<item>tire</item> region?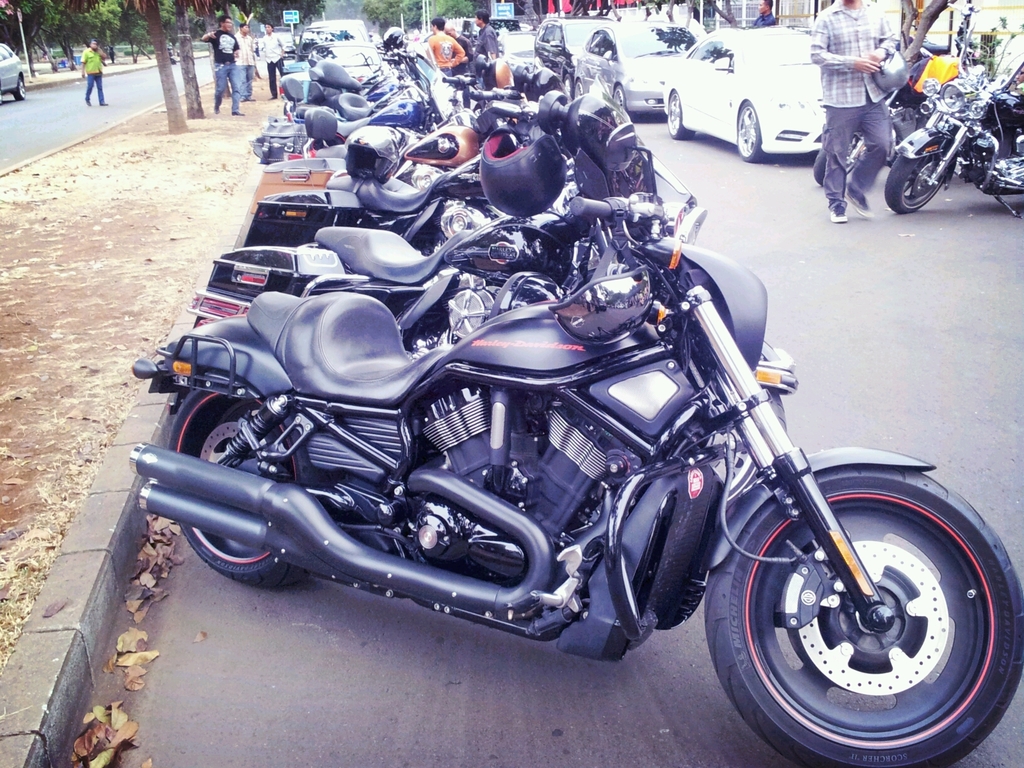
<box>614,82,625,124</box>
